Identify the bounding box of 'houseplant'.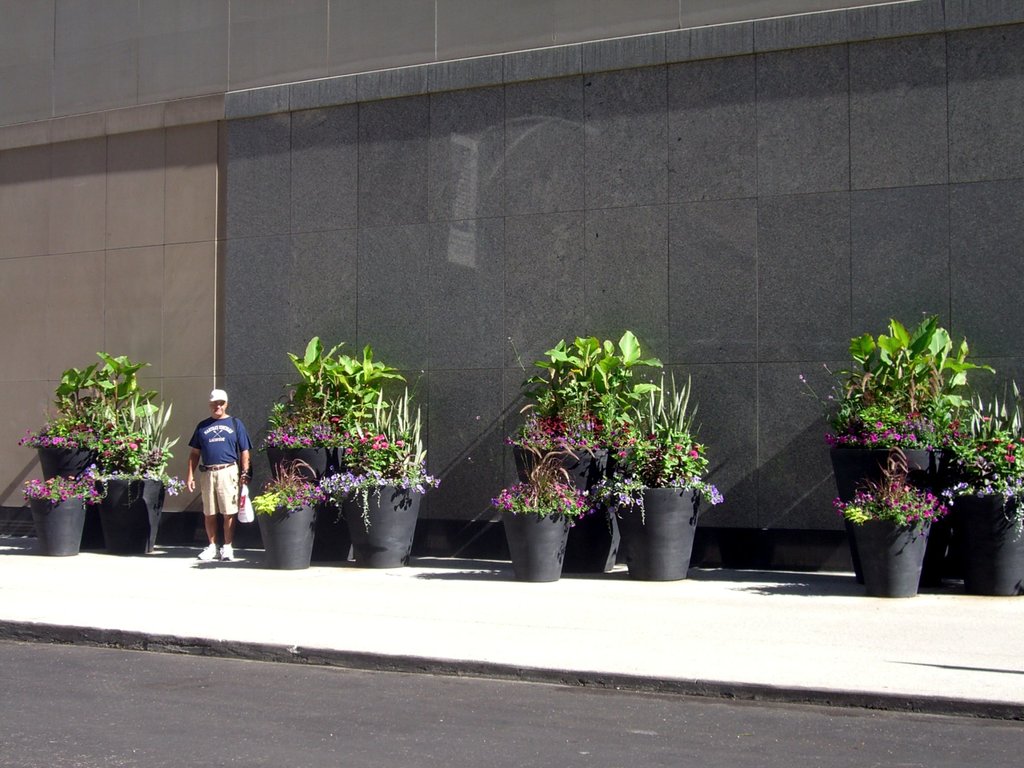
box=[315, 378, 447, 565].
